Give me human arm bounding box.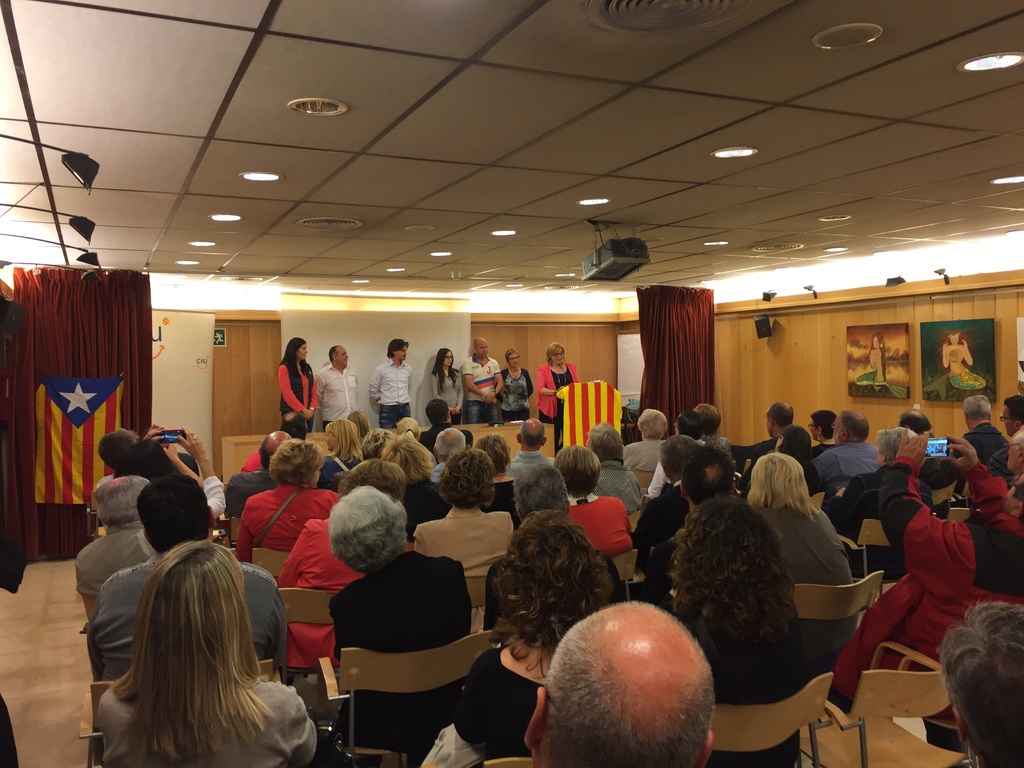
crop(176, 426, 227, 518).
